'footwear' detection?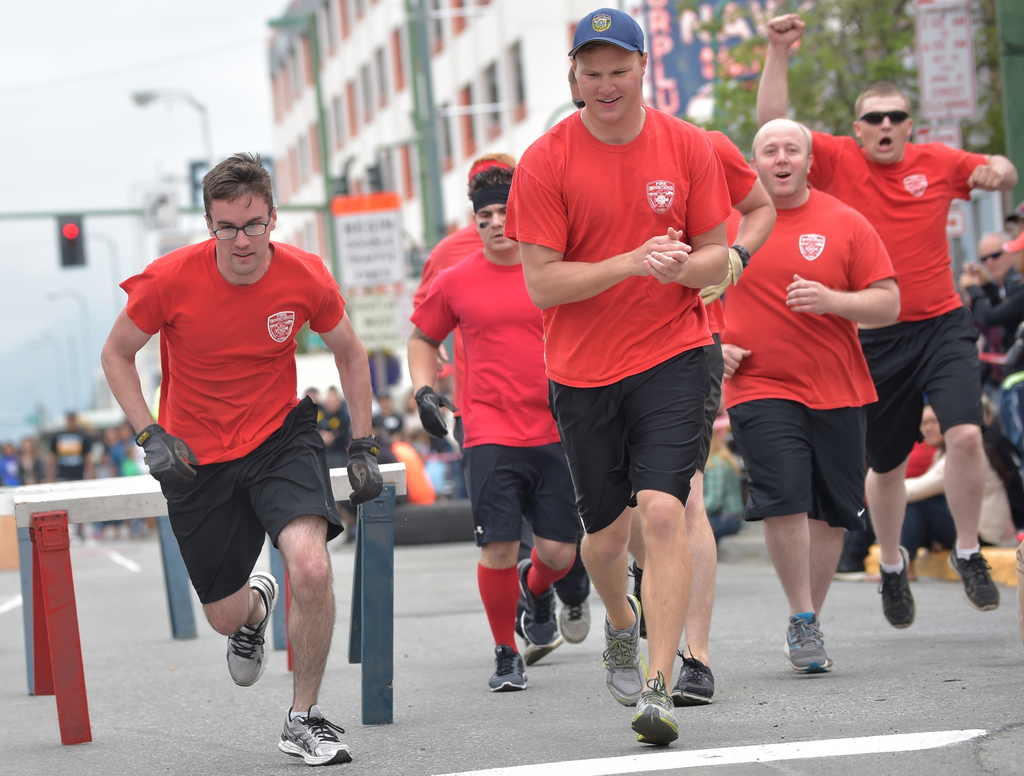
<box>785,612,833,671</box>
